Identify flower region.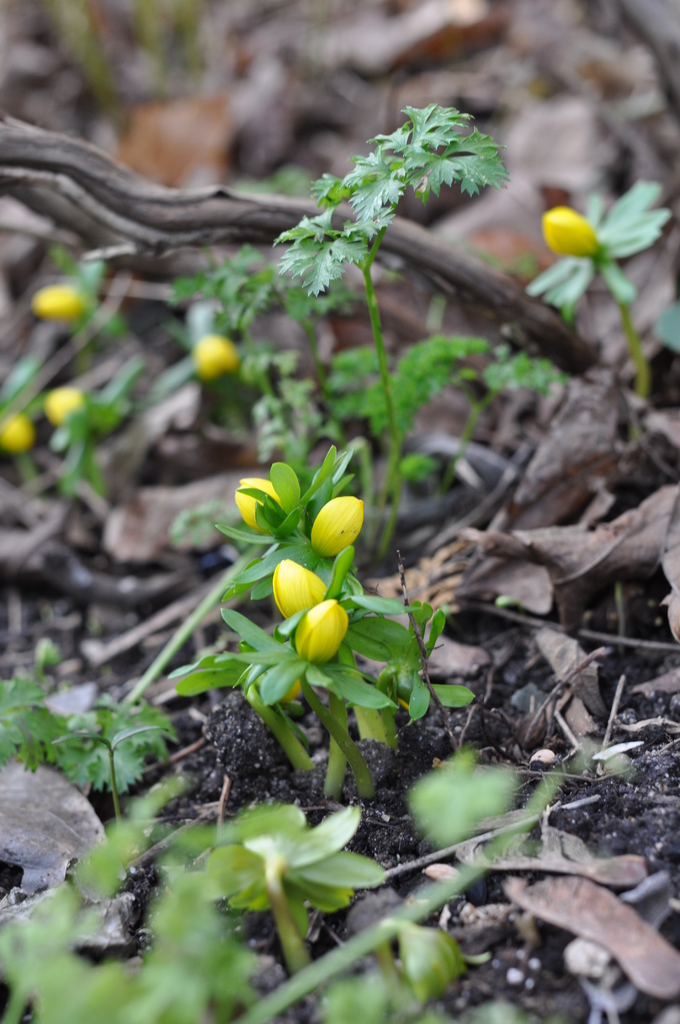
Region: bbox=(540, 200, 603, 260).
